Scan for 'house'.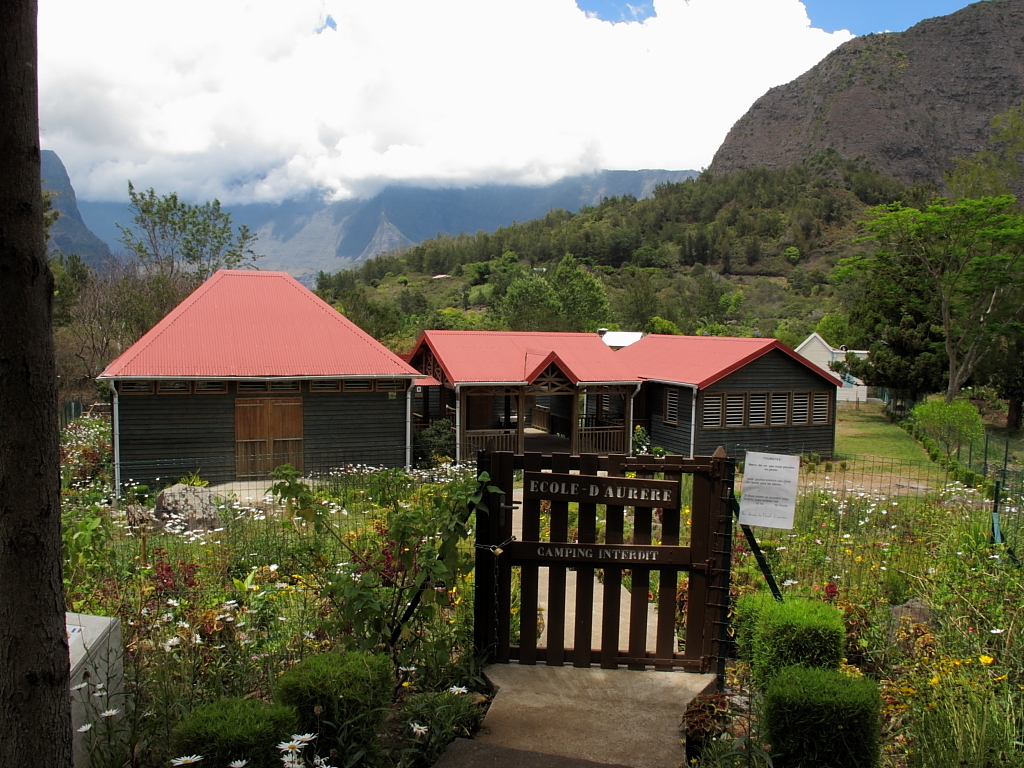
Scan result: x1=98 y1=269 x2=439 y2=507.
